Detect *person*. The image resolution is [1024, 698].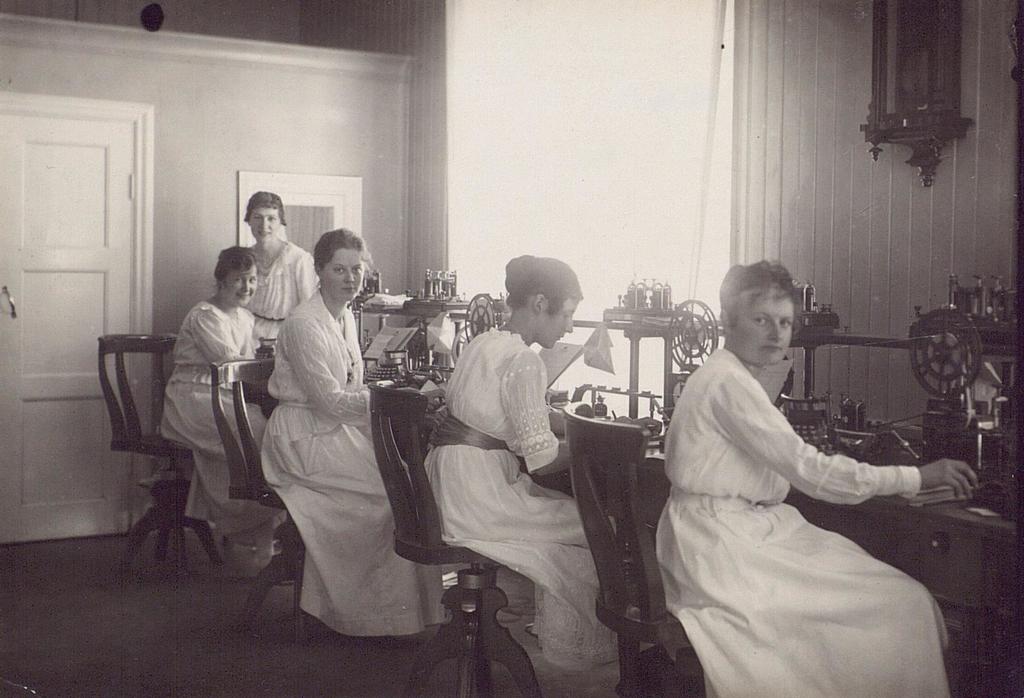
<region>428, 256, 624, 697</region>.
